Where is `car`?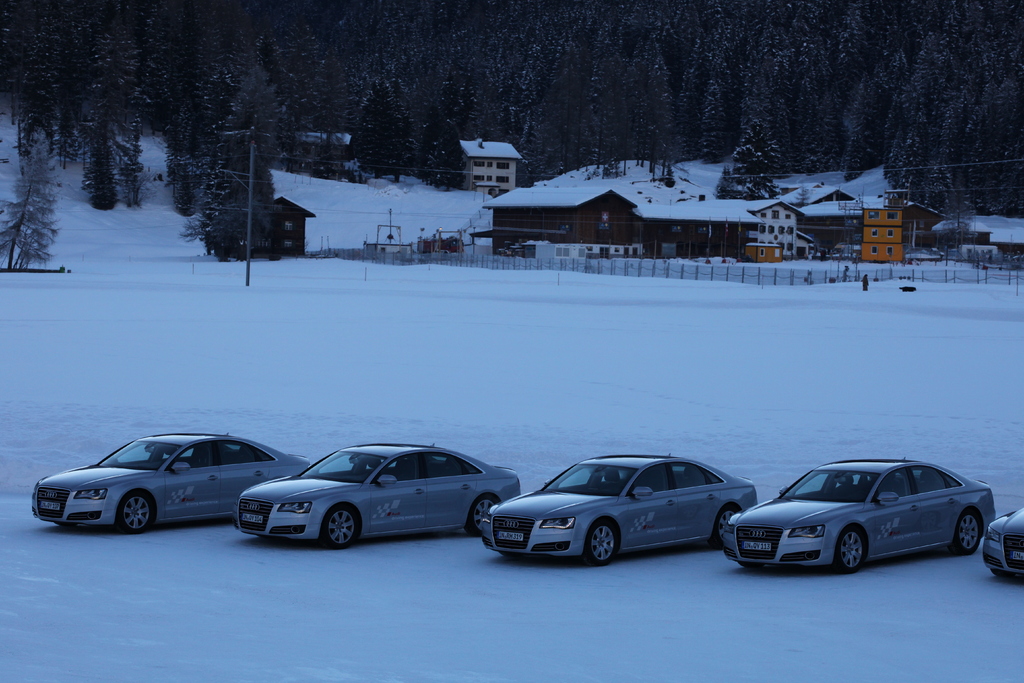
l=231, t=441, r=521, b=550.
